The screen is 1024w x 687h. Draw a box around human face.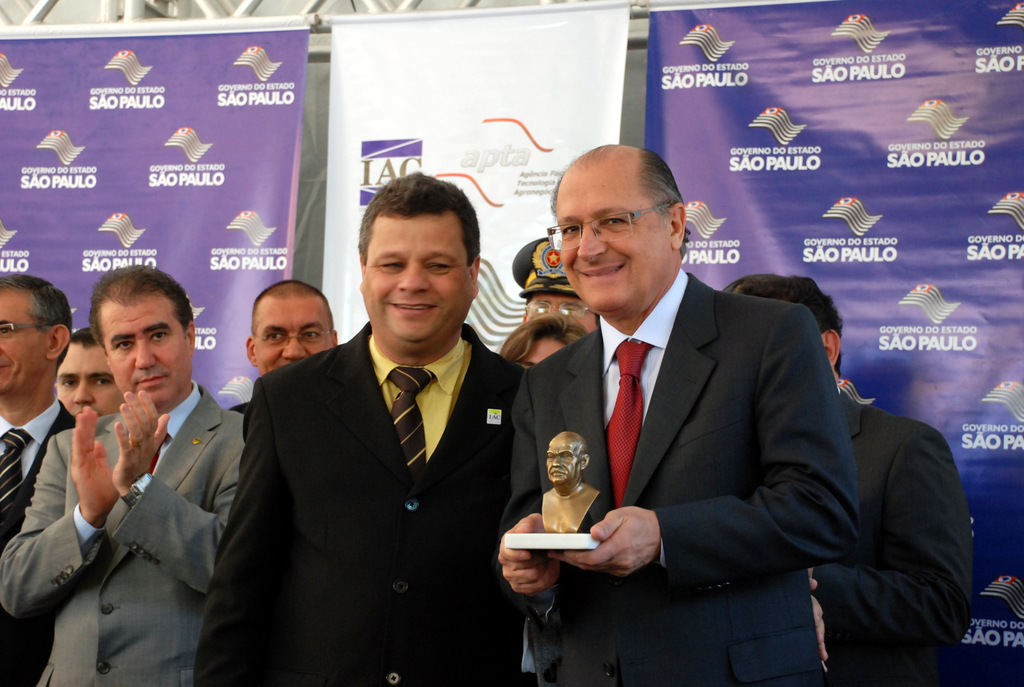
pyautogui.locateOnScreen(366, 217, 475, 349).
